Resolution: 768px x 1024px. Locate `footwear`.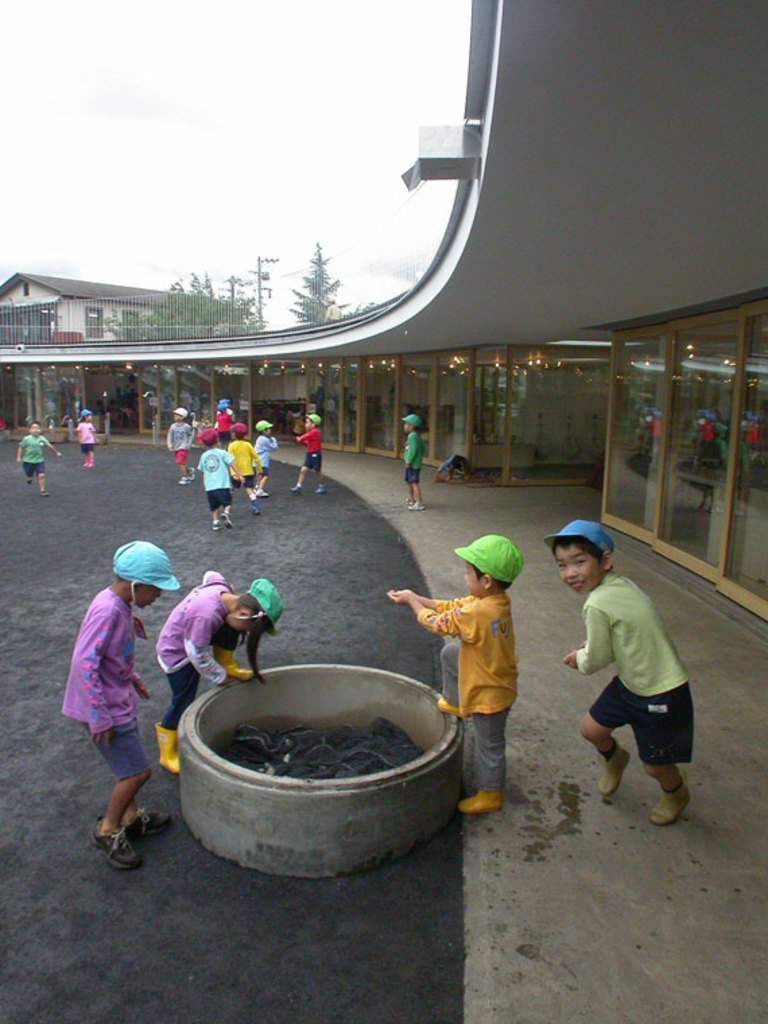
<box>156,721,178,772</box>.
